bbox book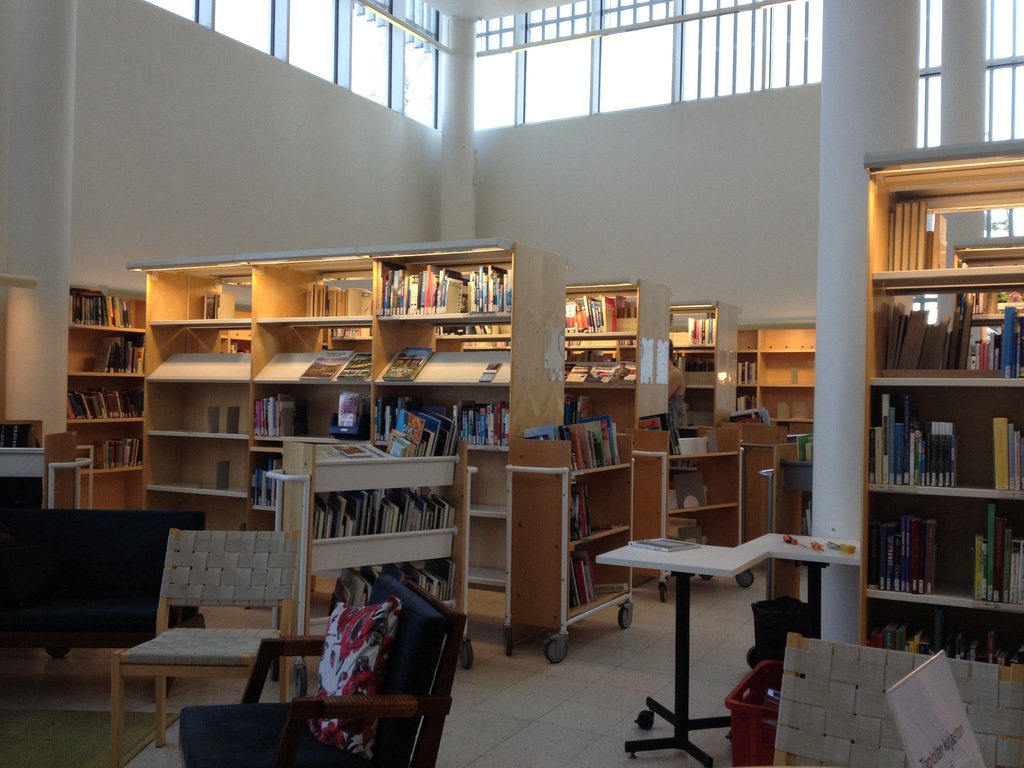
BBox(885, 651, 993, 767)
